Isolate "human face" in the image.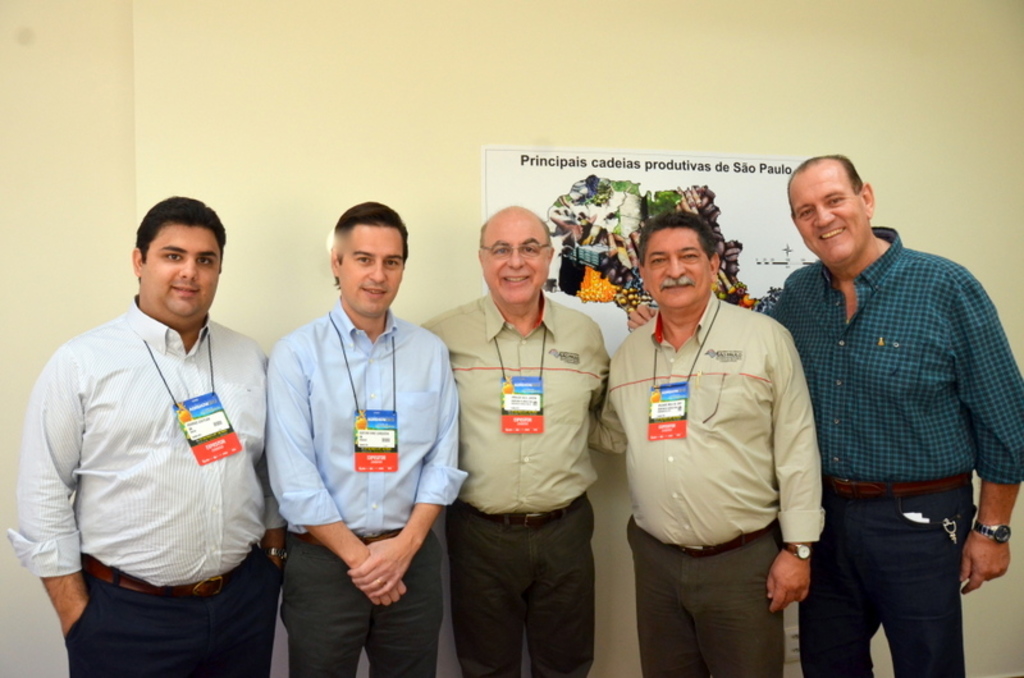
Isolated region: bbox(641, 226, 717, 317).
